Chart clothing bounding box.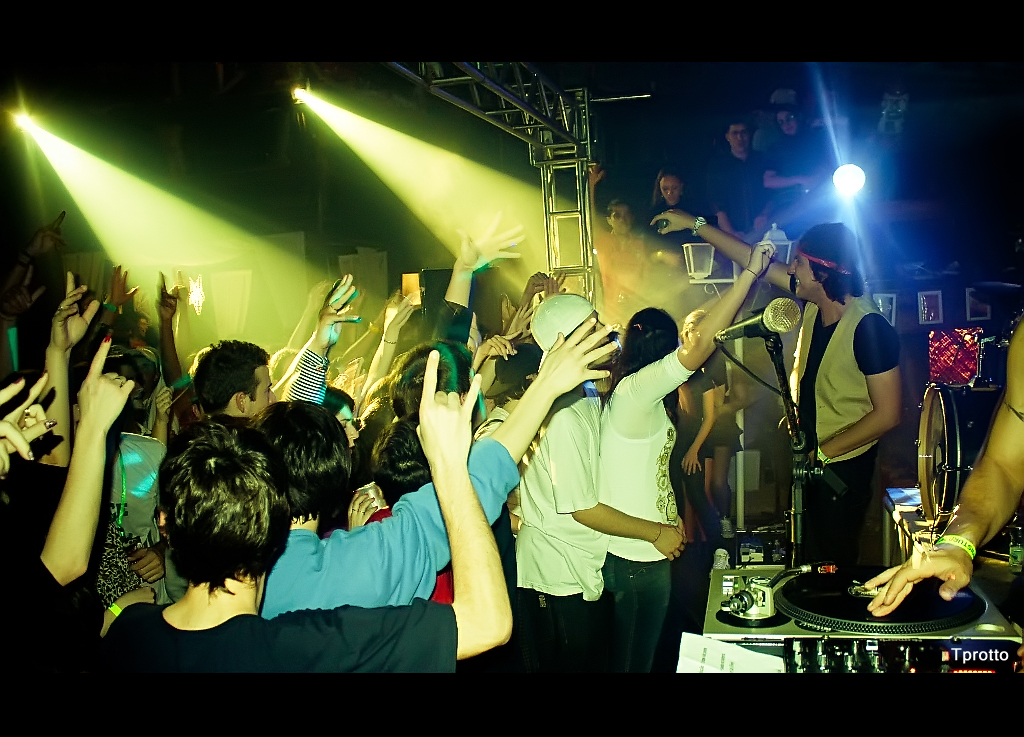
Charted: bbox=(706, 410, 743, 456).
